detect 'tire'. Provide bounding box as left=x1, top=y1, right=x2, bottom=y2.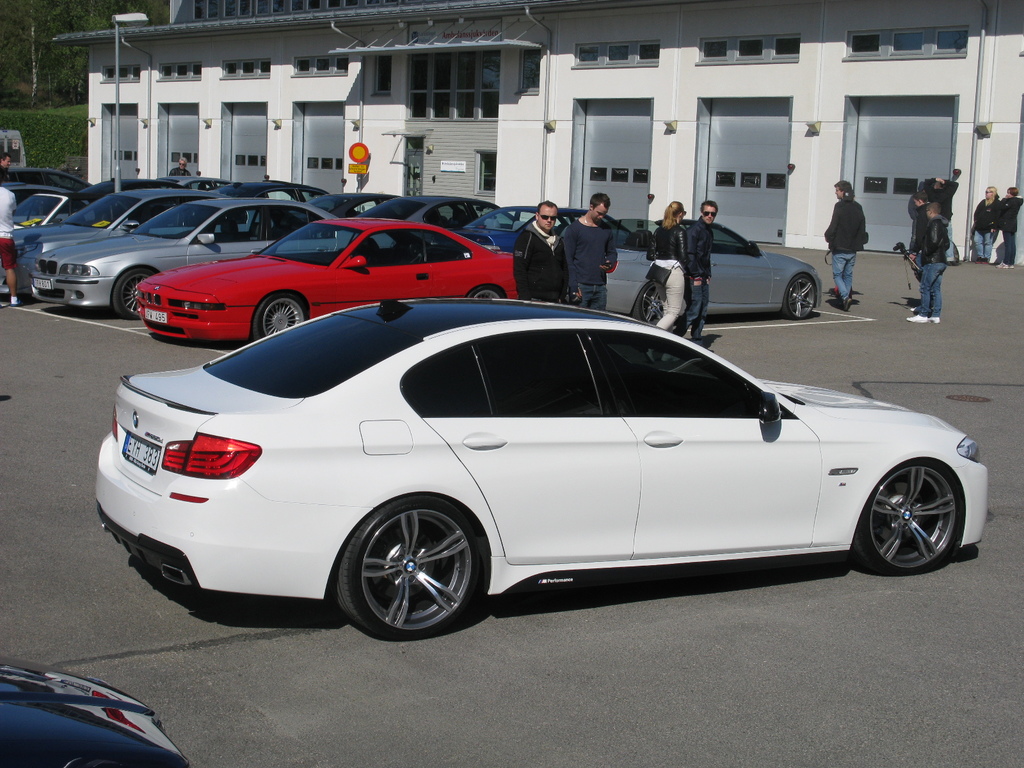
left=253, top=296, right=303, bottom=351.
